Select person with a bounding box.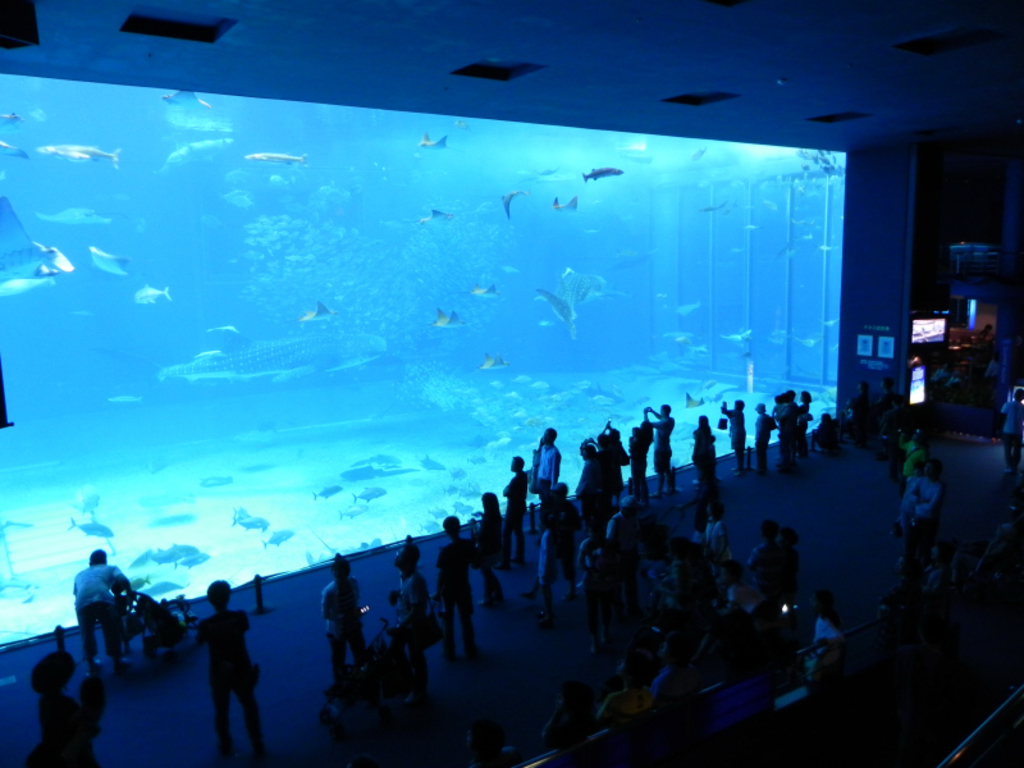
bbox=[78, 552, 138, 680].
